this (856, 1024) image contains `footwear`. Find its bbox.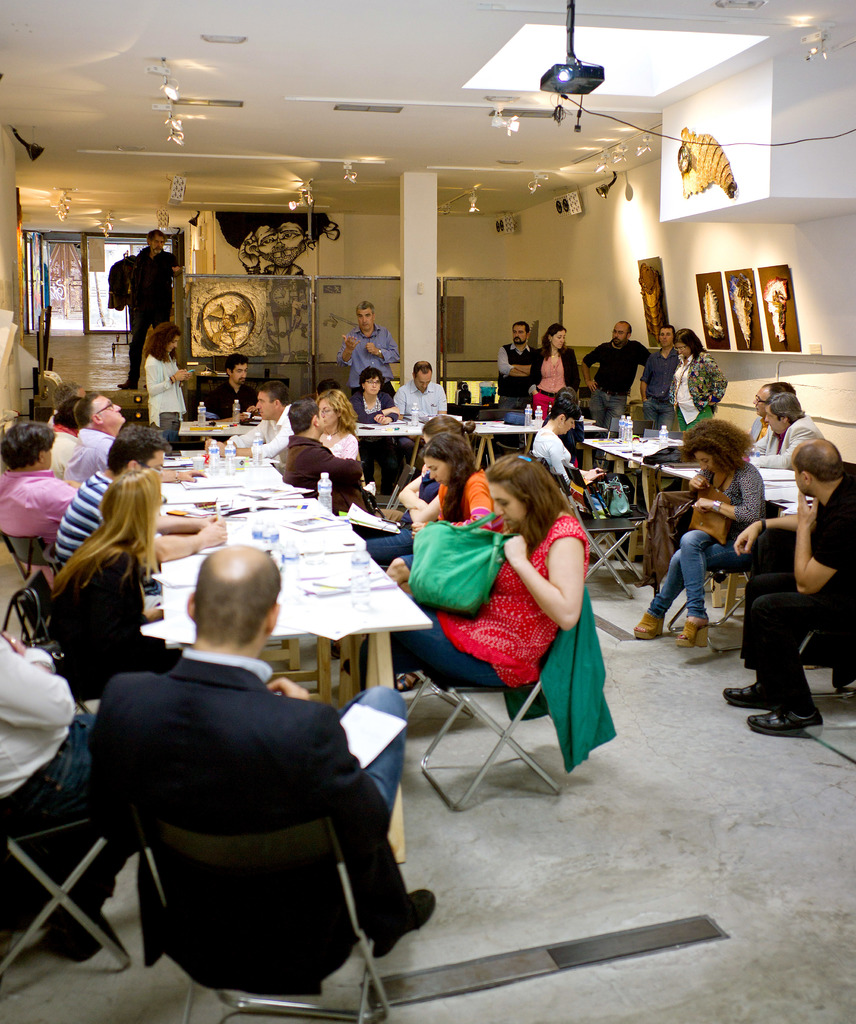
detection(730, 668, 837, 739).
